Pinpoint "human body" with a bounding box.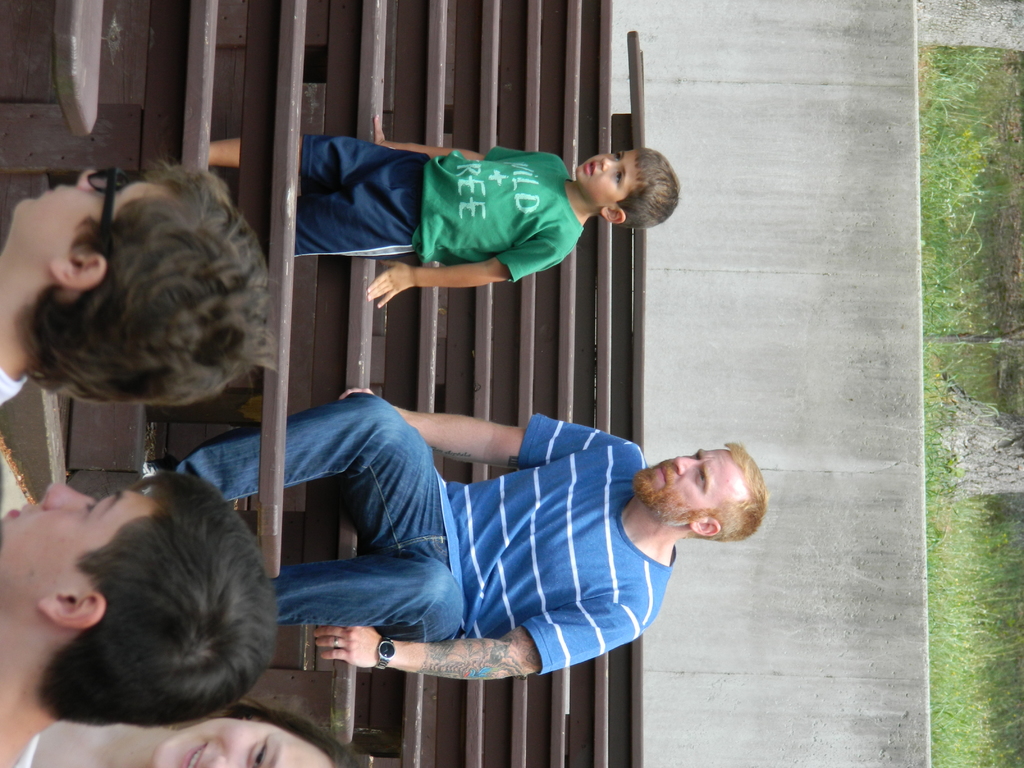
BBox(17, 696, 365, 767).
